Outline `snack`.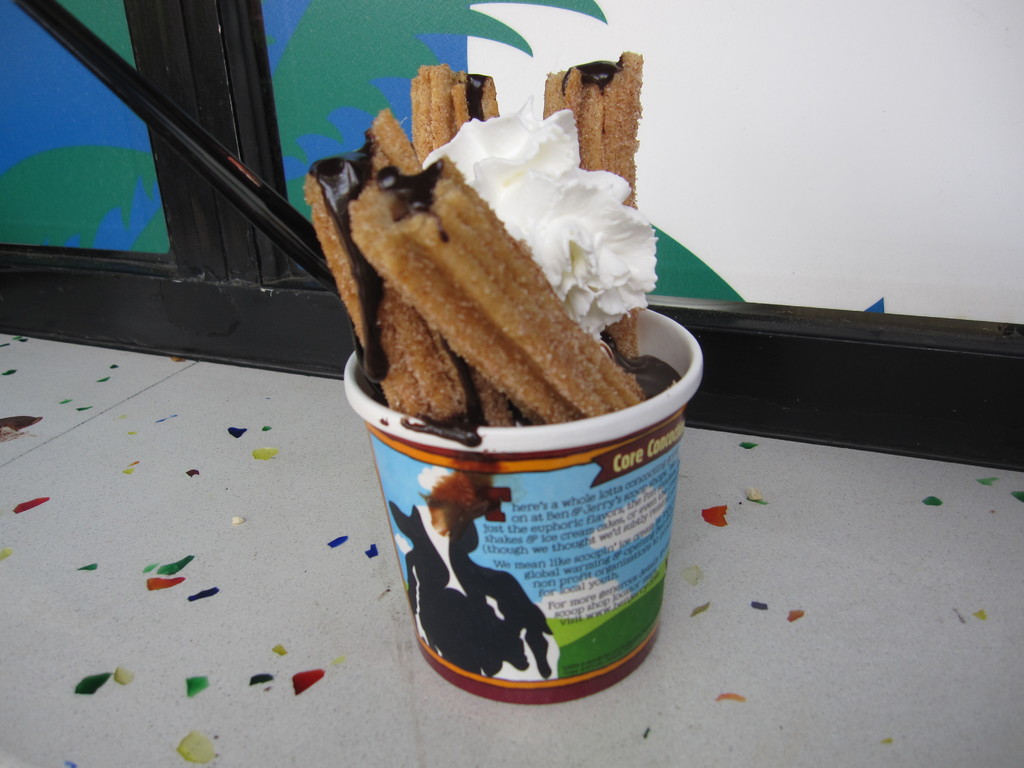
Outline: [318, 157, 649, 440].
